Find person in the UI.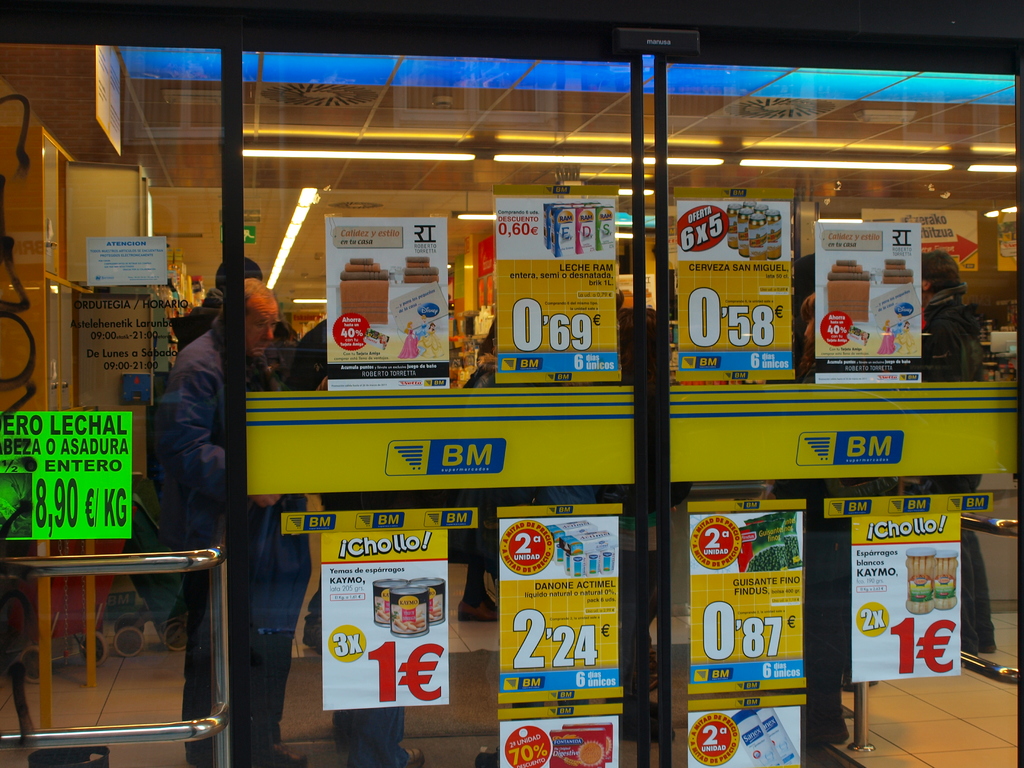
UI element at x1=794 y1=291 x2=851 y2=746.
